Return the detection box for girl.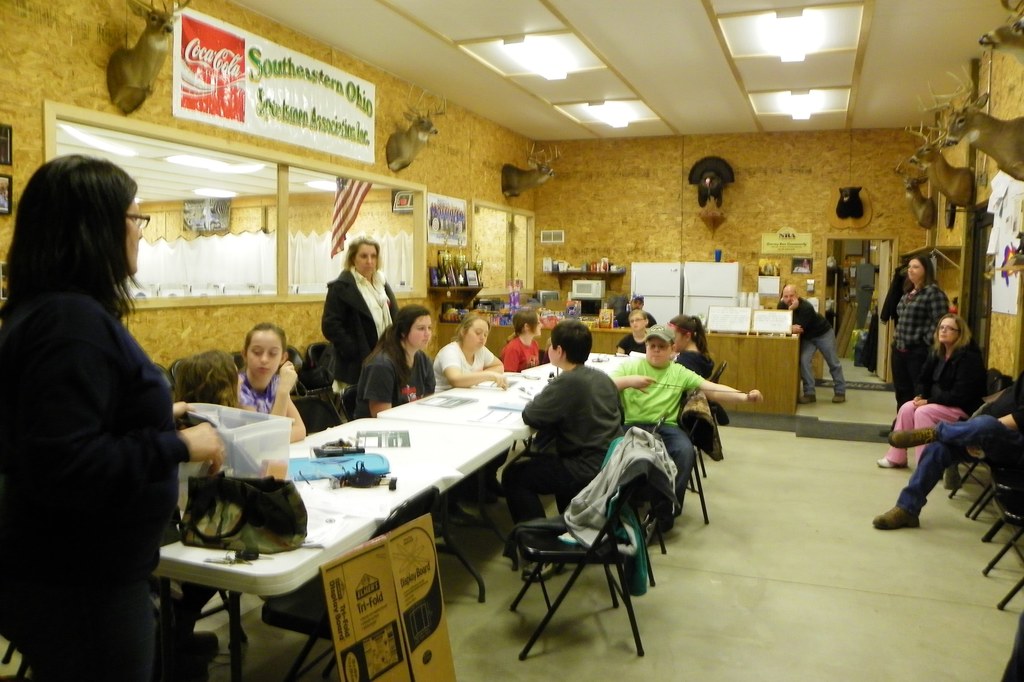
rect(501, 304, 545, 372).
